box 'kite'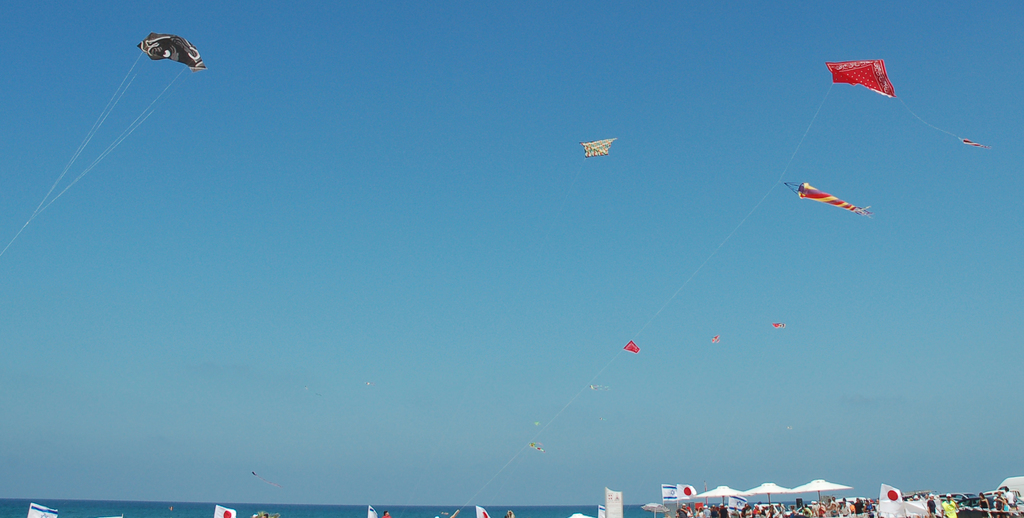
crop(779, 177, 876, 222)
